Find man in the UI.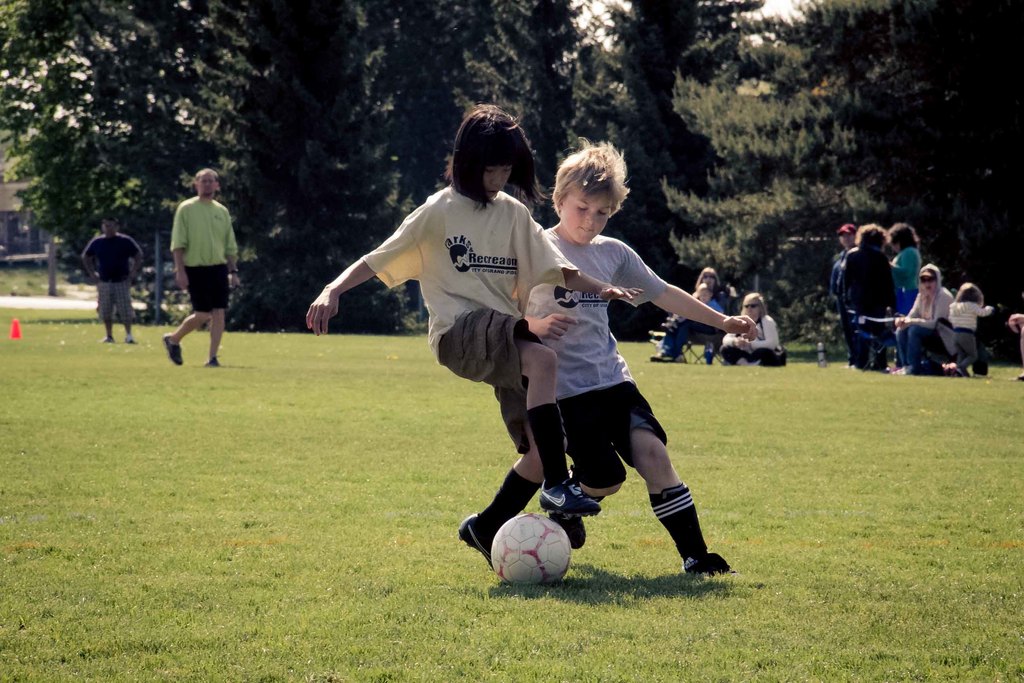
UI element at <box>83,218,143,348</box>.
